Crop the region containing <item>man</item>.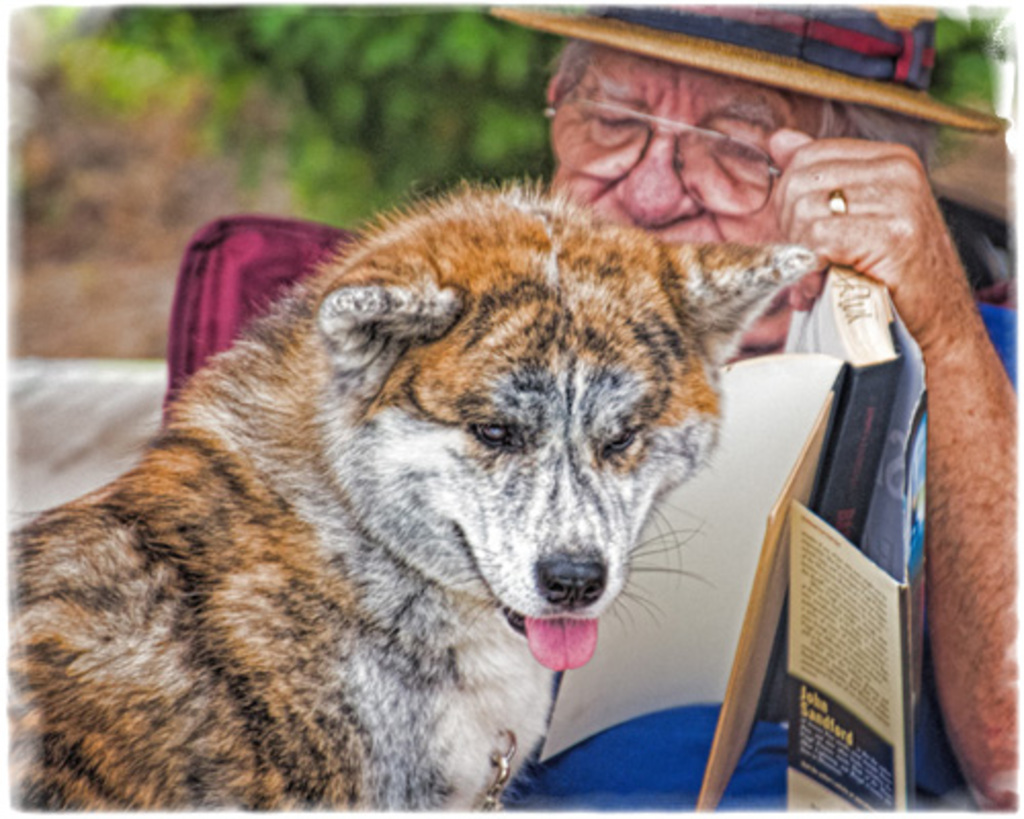
Crop region: [489, 0, 1022, 817].
